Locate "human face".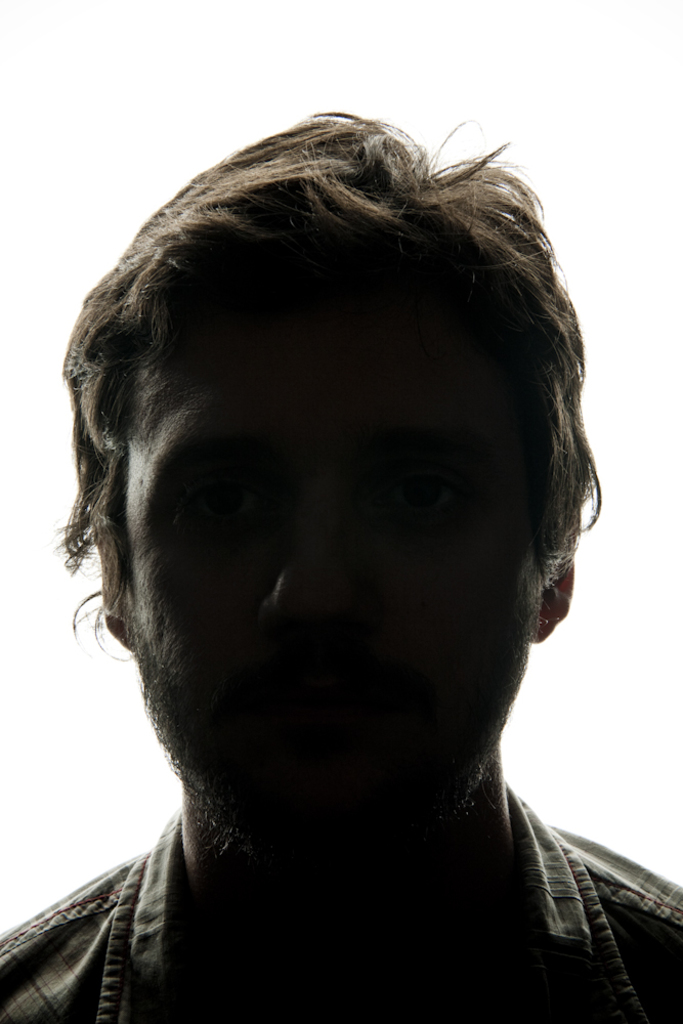
Bounding box: 117:270:545:835.
